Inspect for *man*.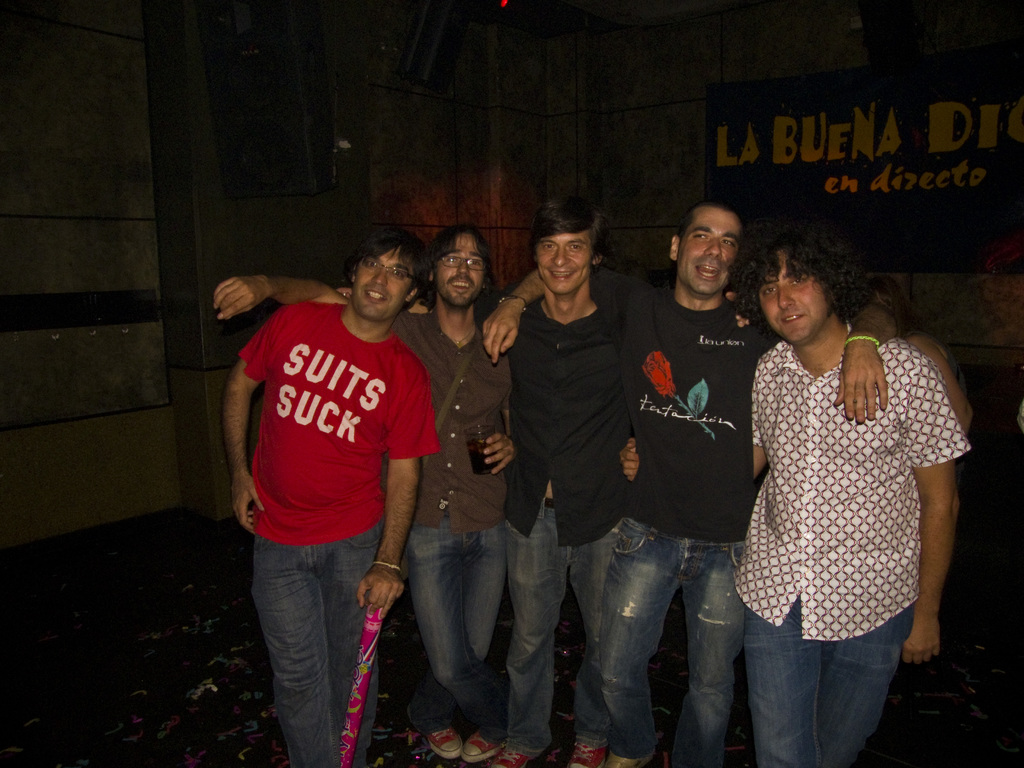
Inspection: {"x1": 212, "y1": 225, "x2": 523, "y2": 766}.
